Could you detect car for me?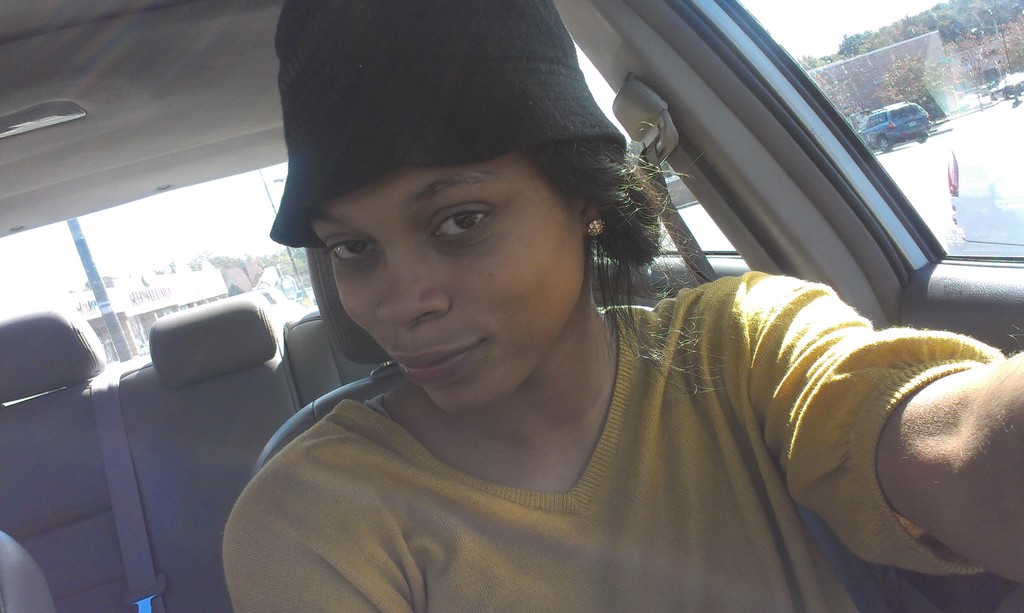
Detection result: {"left": 988, "top": 73, "right": 1023, "bottom": 99}.
